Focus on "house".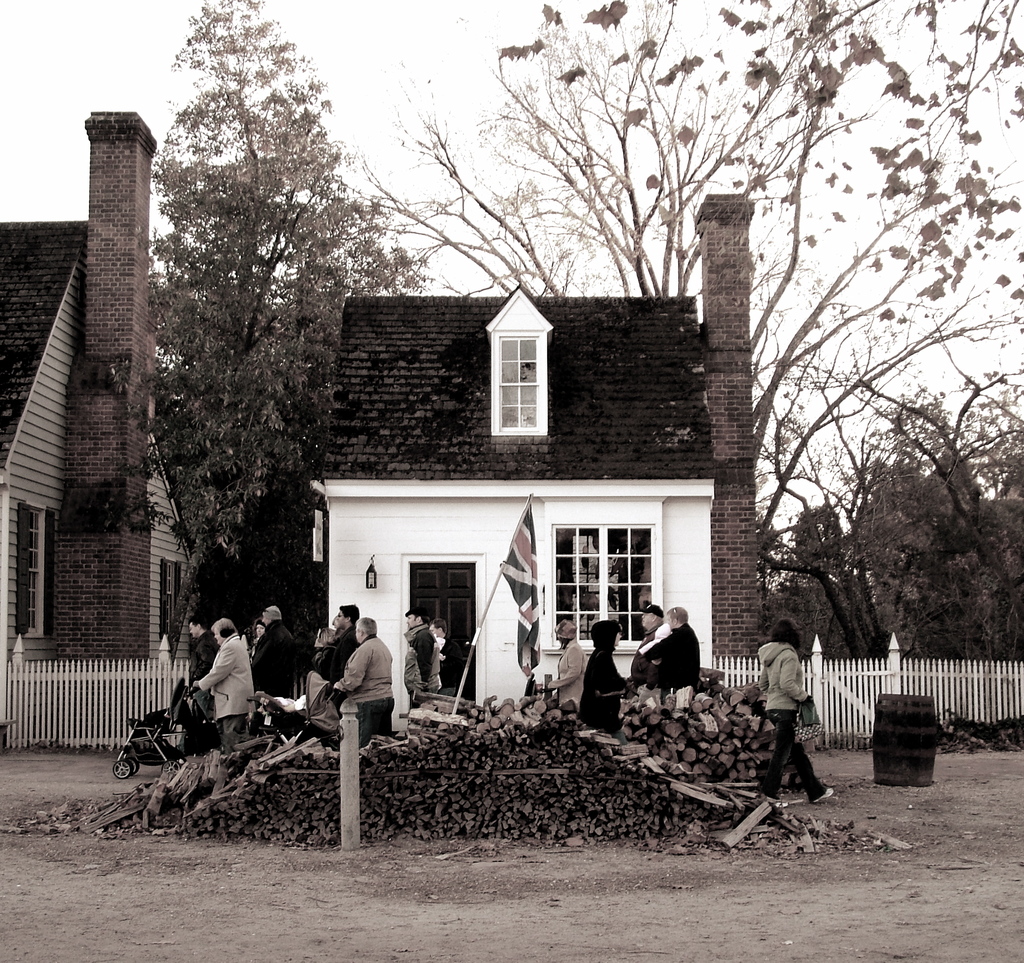
Focused at 263/212/784/763.
